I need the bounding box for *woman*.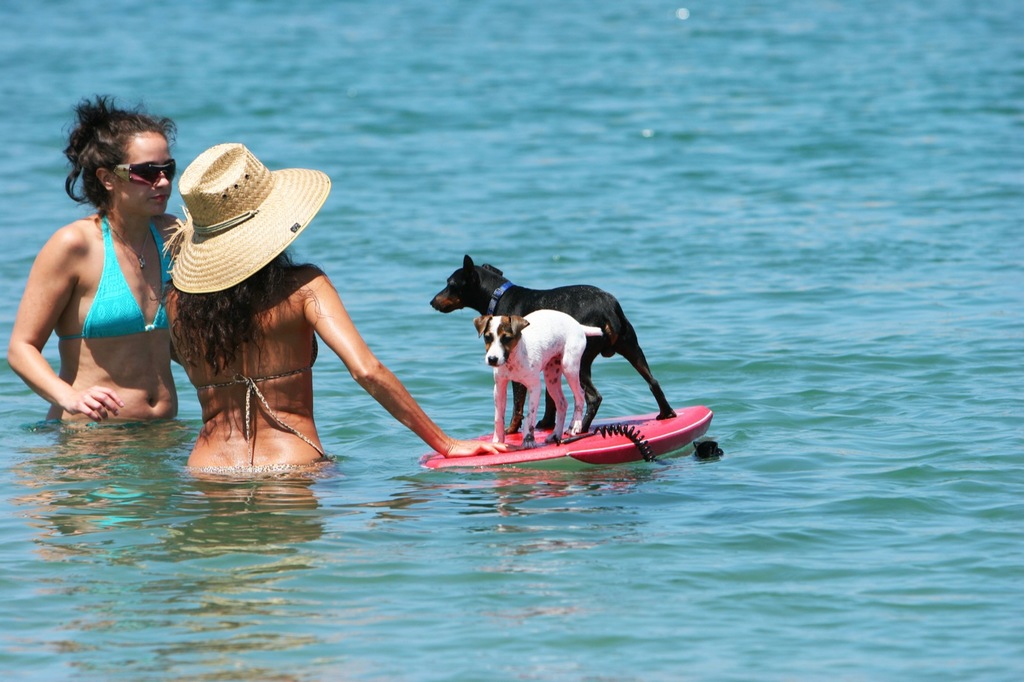
Here it is: 149/143/509/470.
